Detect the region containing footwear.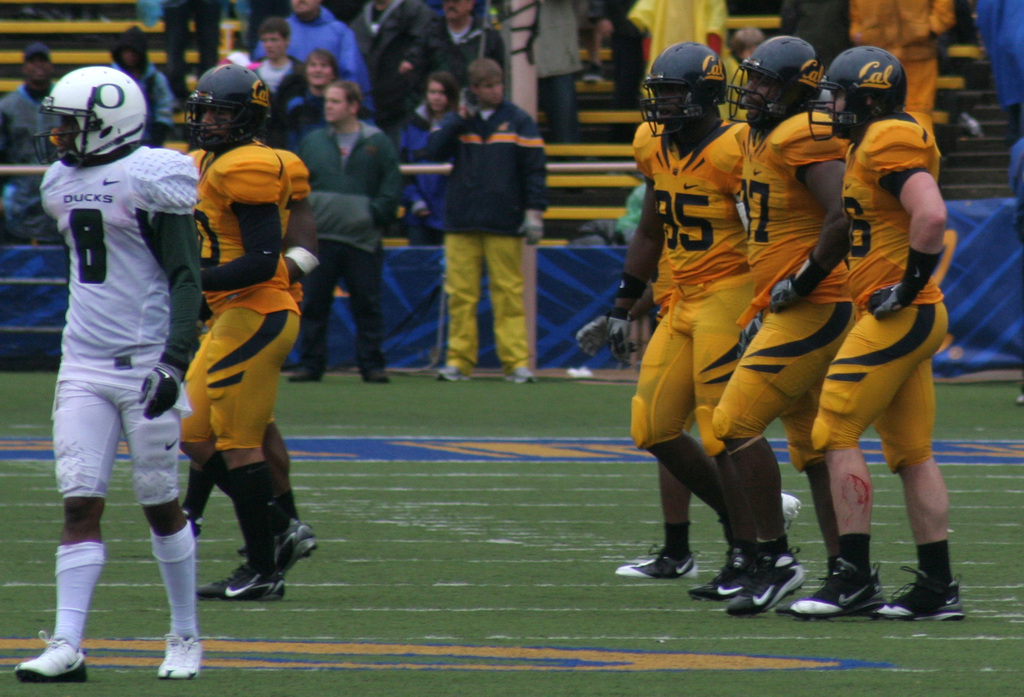
region(194, 558, 285, 602).
